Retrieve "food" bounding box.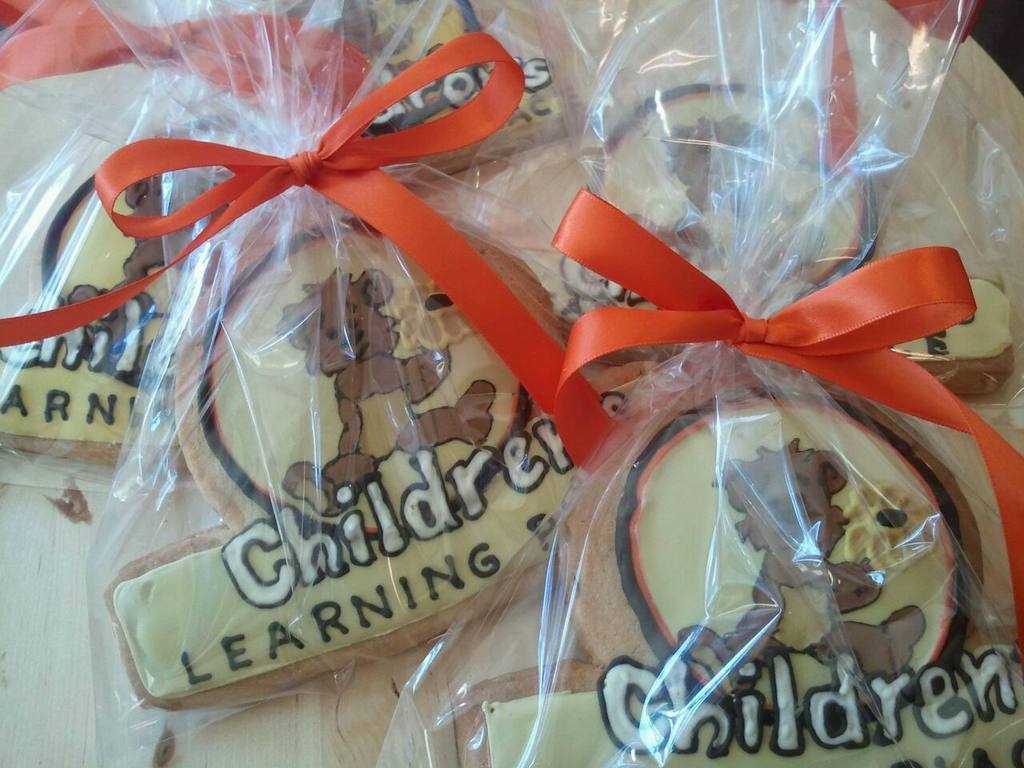
Bounding box: box(524, 344, 1011, 728).
